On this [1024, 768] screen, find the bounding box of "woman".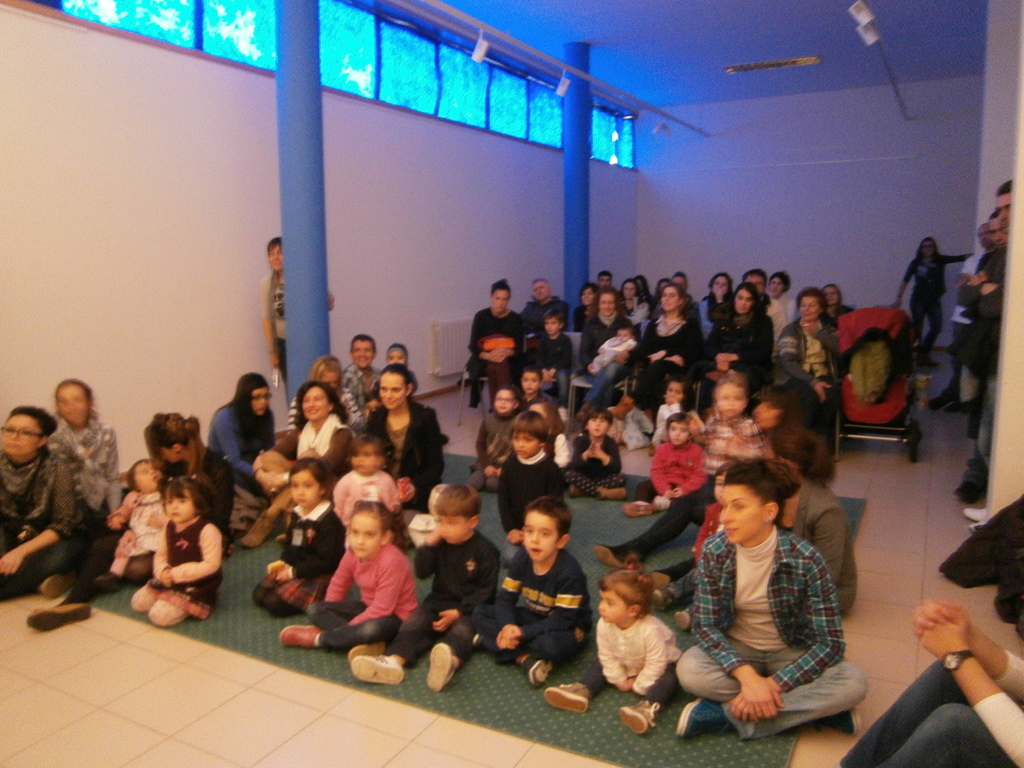
Bounding box: <bbox>469, 280, 525, 412</bbox>.
